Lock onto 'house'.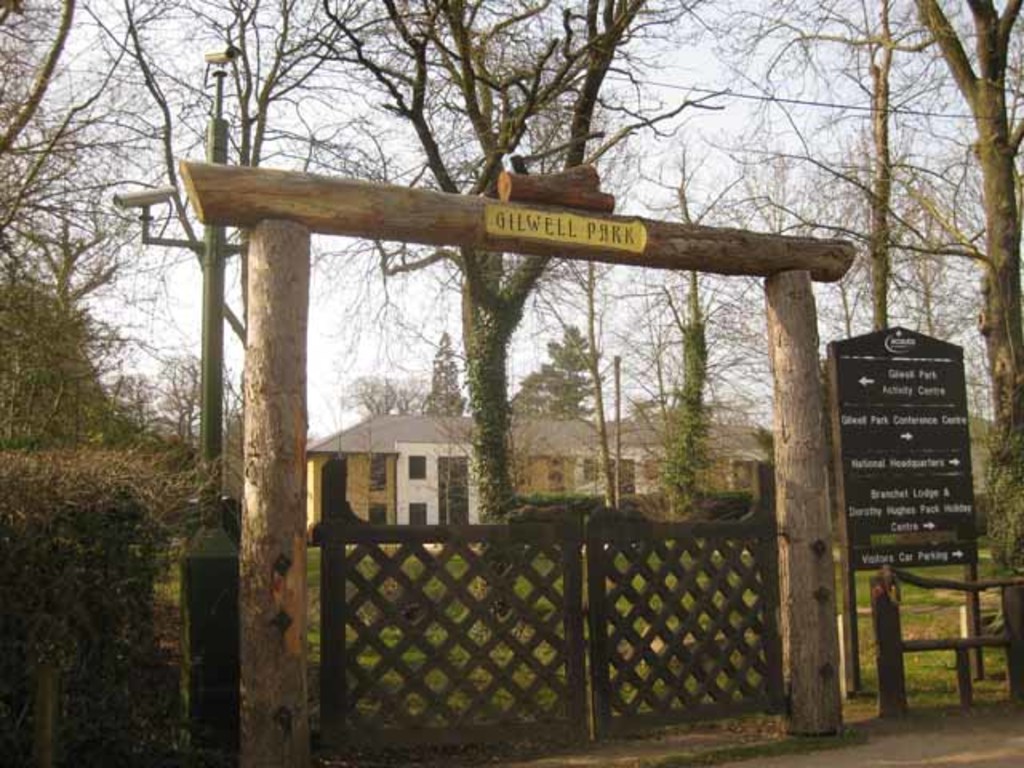
Locked: 299,400,779,550.
